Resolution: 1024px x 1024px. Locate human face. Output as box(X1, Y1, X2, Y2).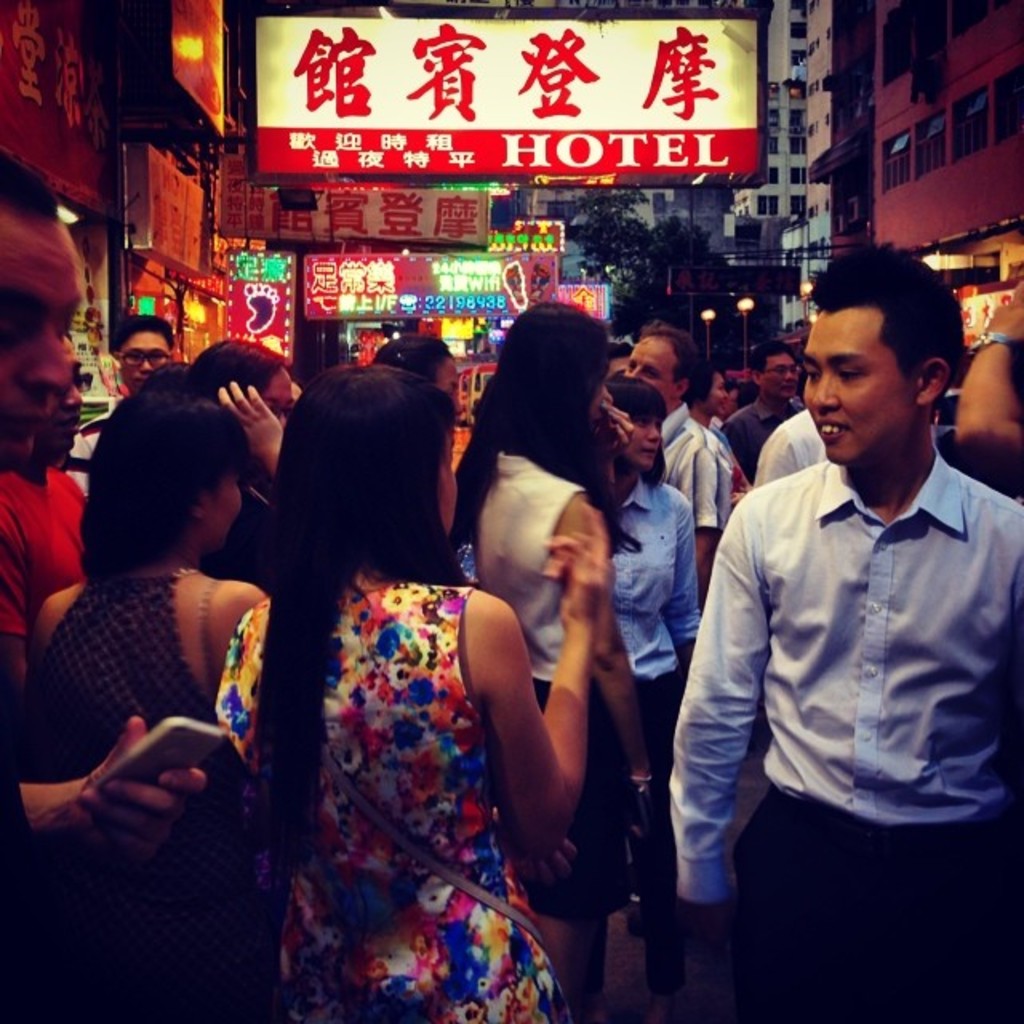
box(622, 418, 656, 467).
